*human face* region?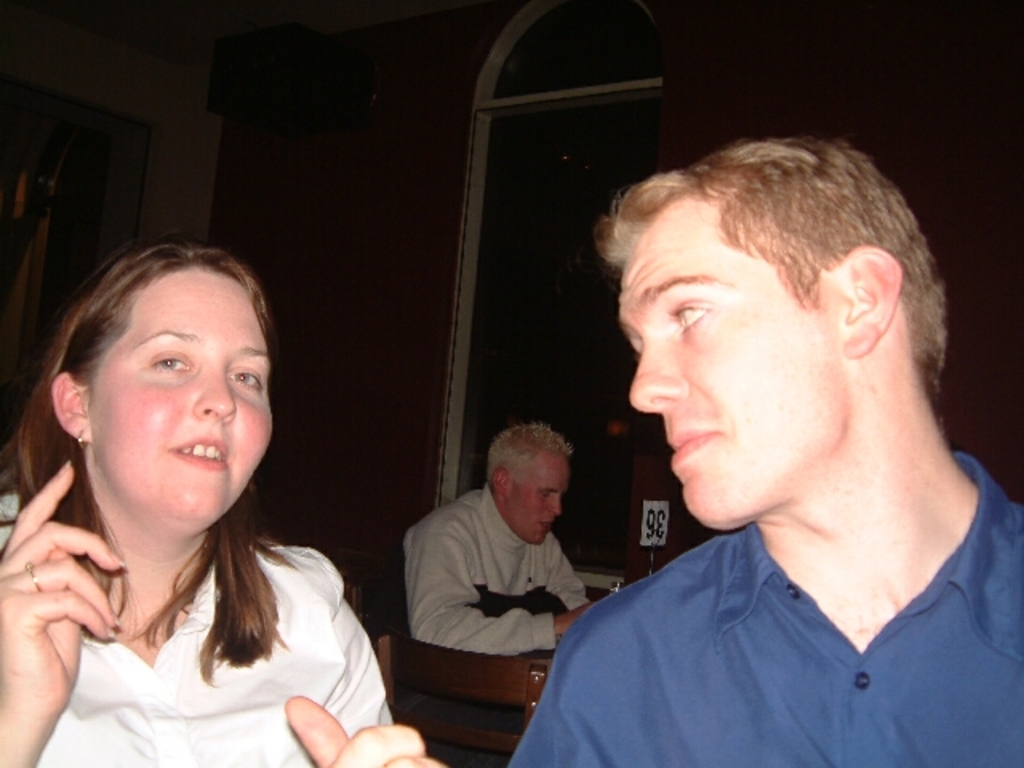
x1=627, y1=208, x2=846, y2=528
